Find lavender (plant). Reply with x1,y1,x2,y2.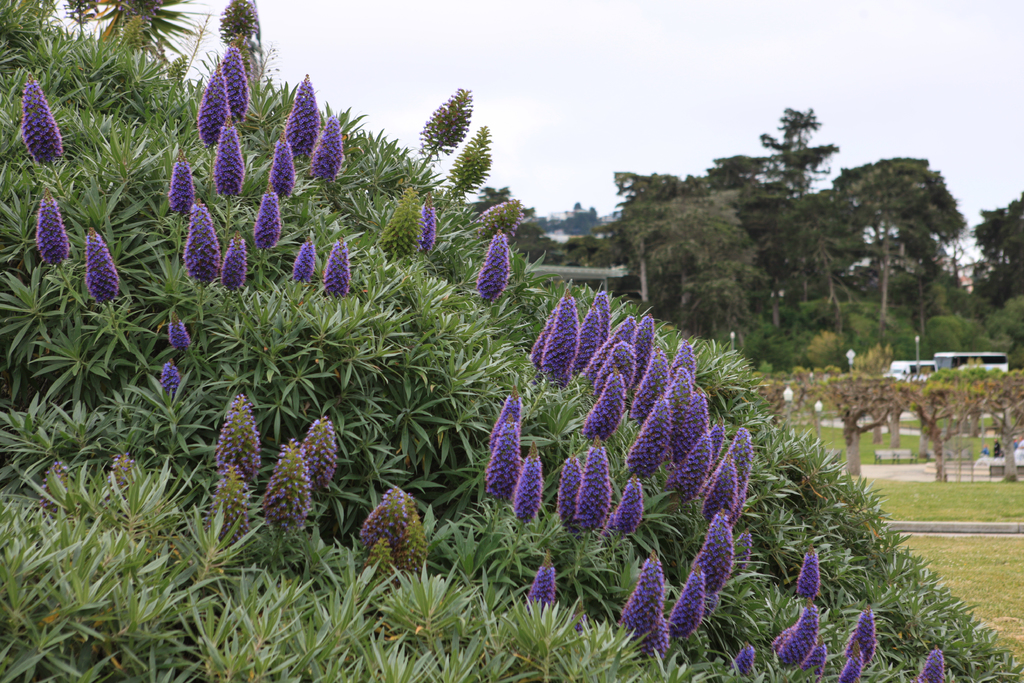
727,637,756,682.
